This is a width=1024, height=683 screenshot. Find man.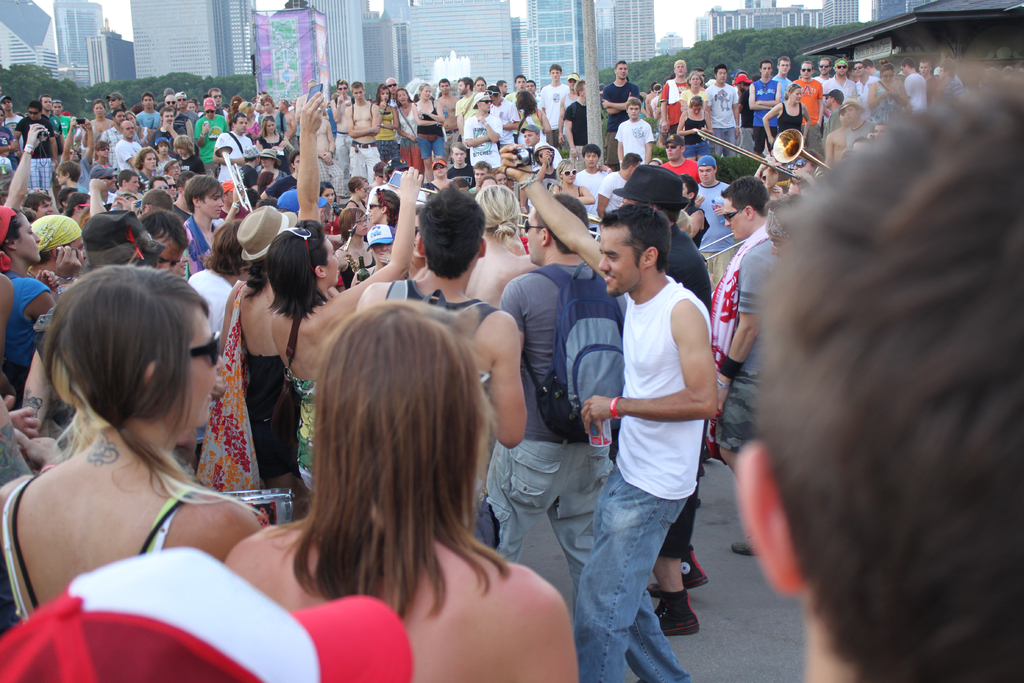
Bounding box: x1=102 y1=109 x2=140 y2=165.
